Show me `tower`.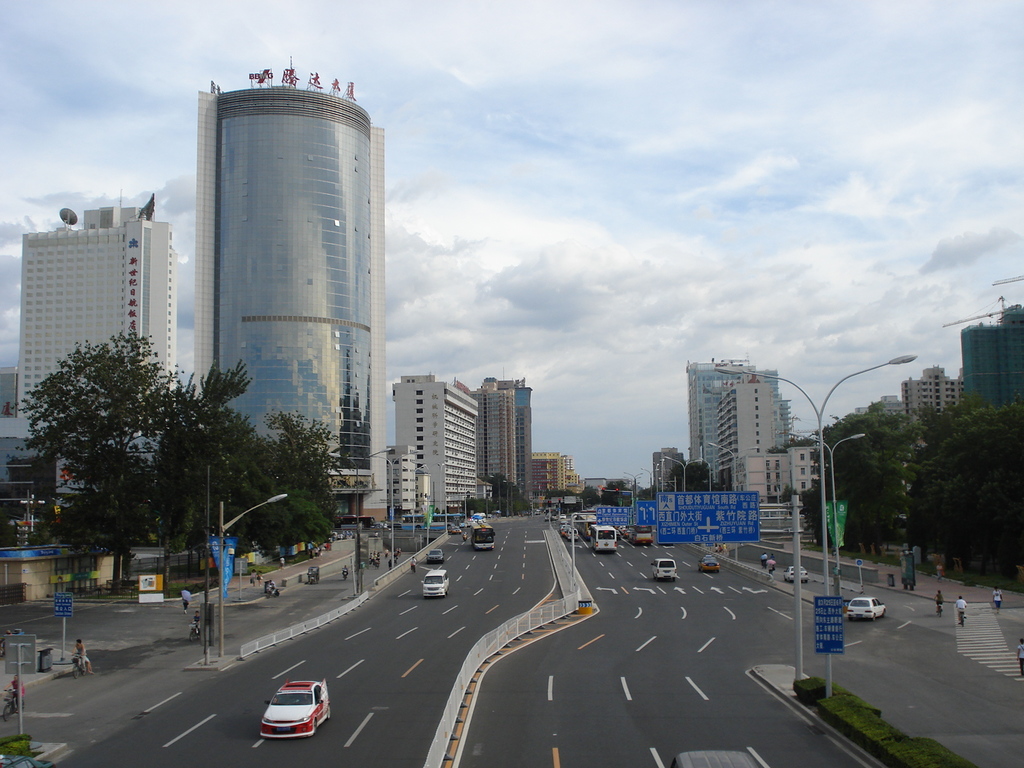
`tower` is here: box=[474, 380, 529, 513].
